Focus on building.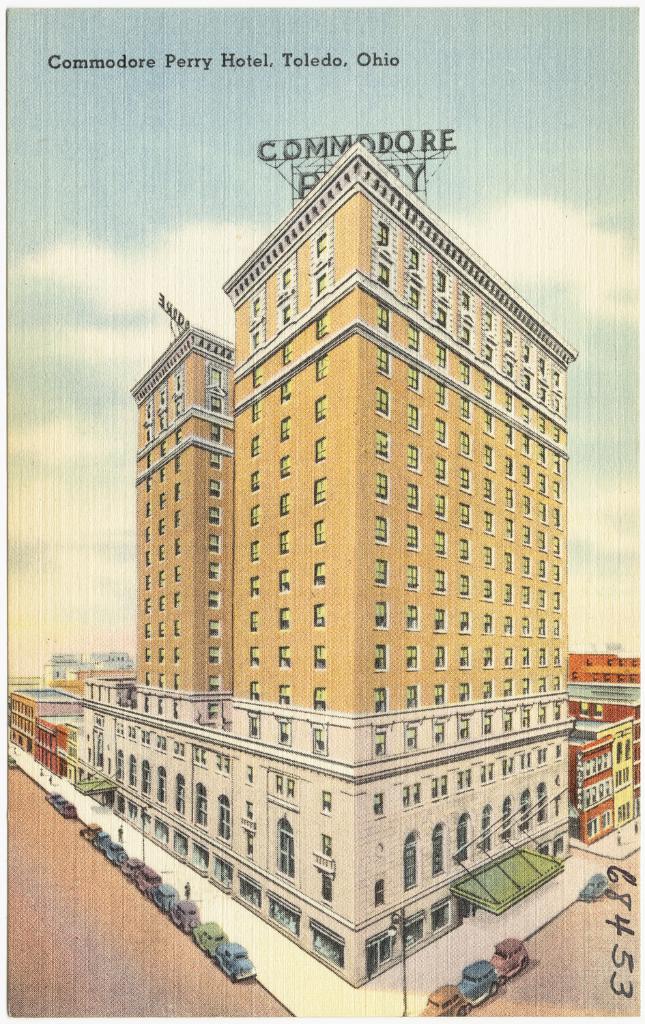
Focused at crop(571, 653, 644, 687).
